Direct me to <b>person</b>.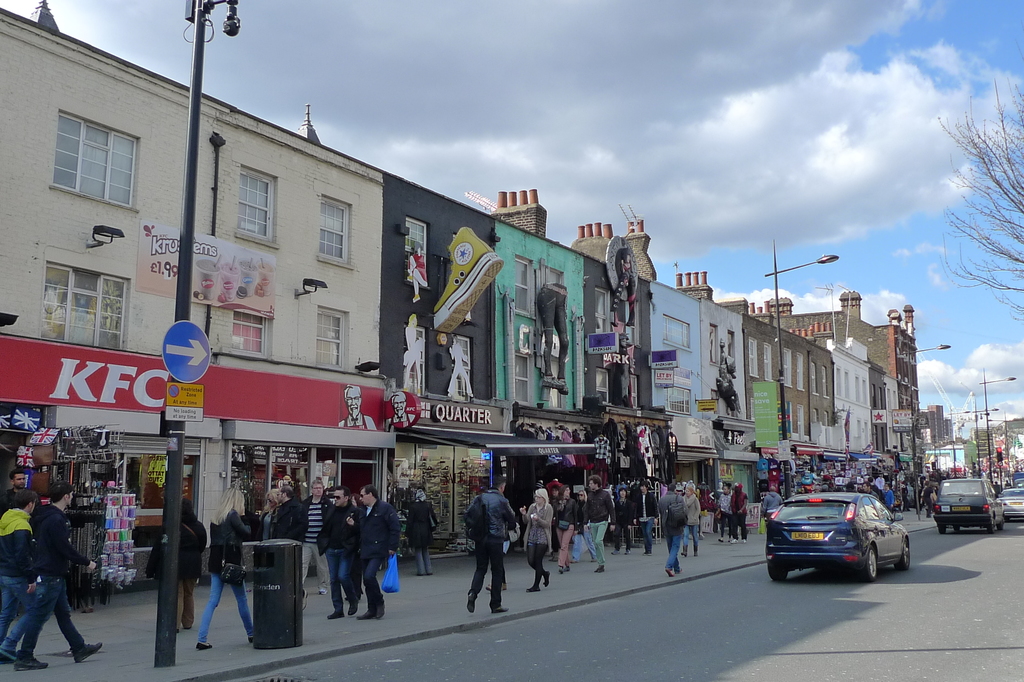
Direction: (x1=633, y1=480, x2=658, y2=554).
